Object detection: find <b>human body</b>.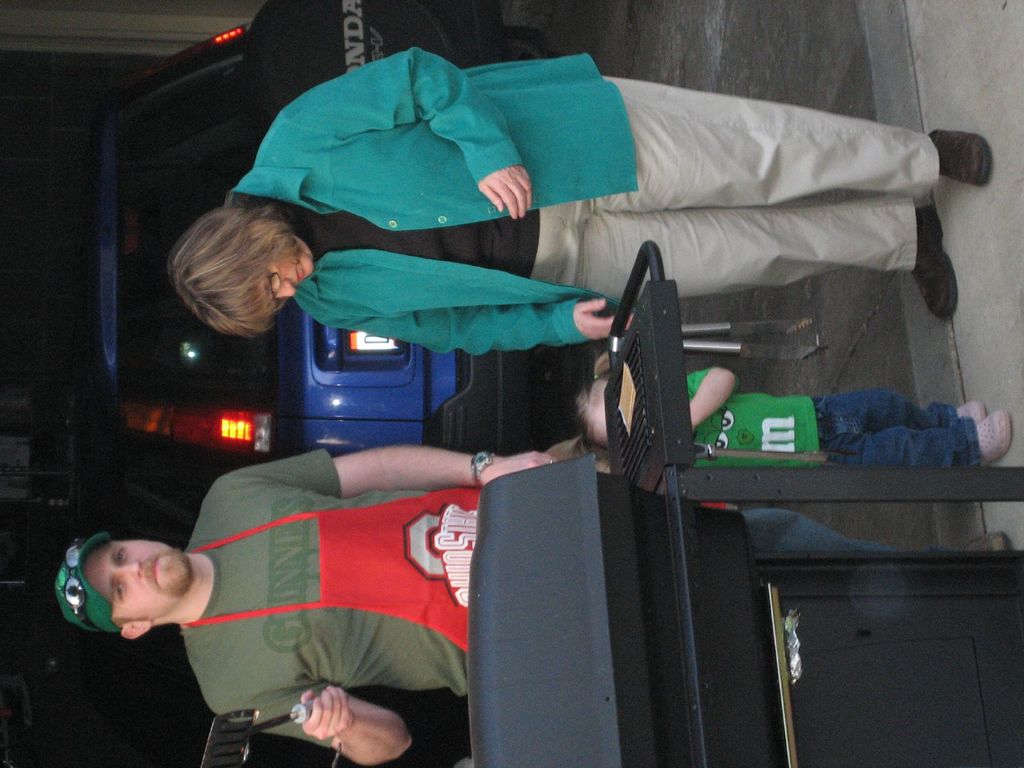
{"x1": 238, "y1": 60, "x2": 940, "y2": 371}.
